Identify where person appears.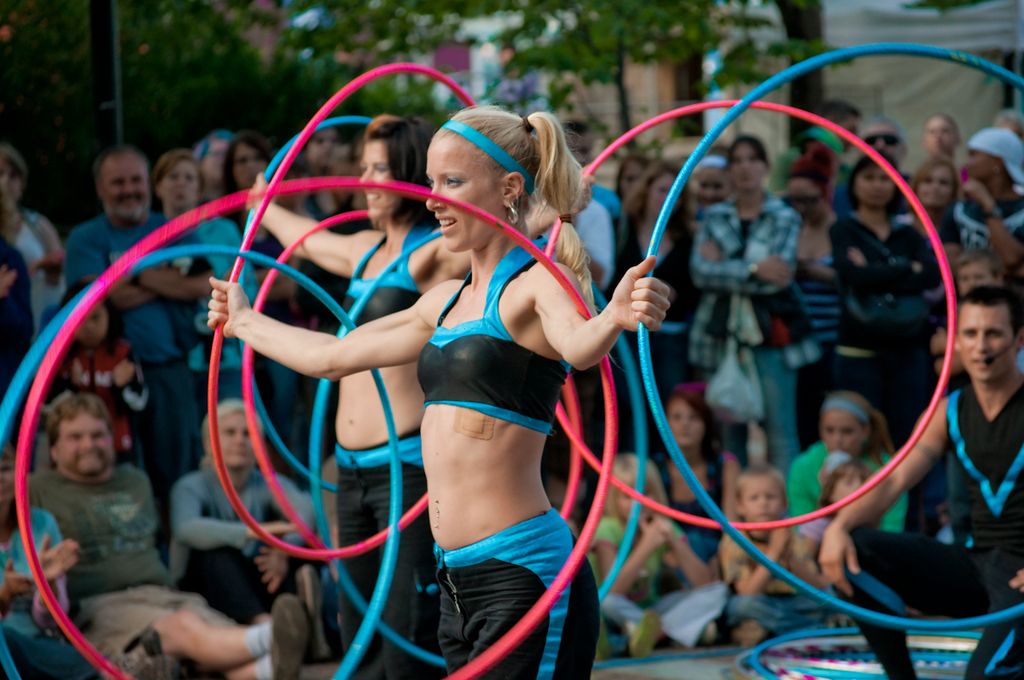
Appears at (left=719, top=462, right=842, bottom=650).
